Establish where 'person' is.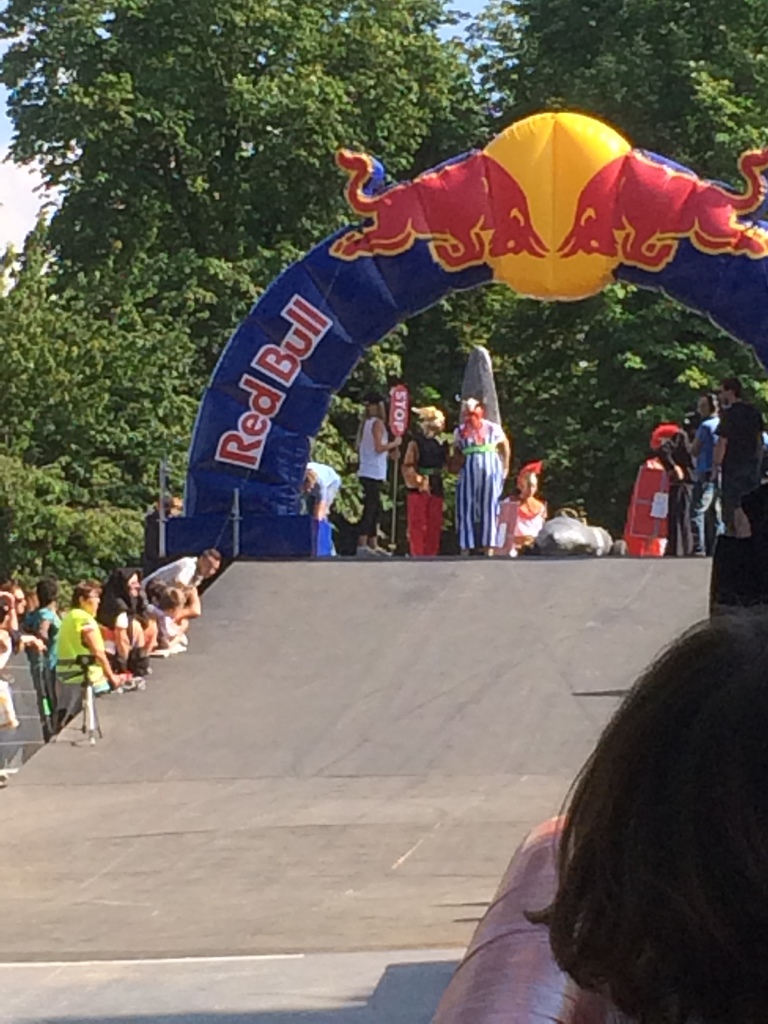
Established at [left=689, top=388, right=719, bottom=559].
